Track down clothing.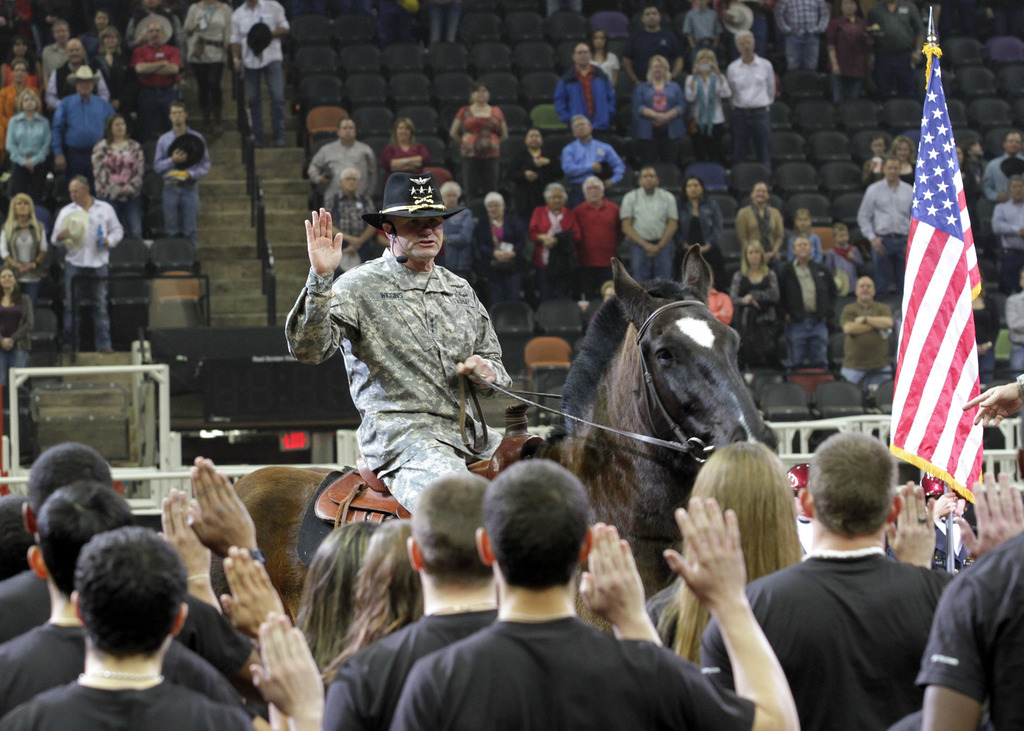
Tracked to box=[49, 197, 125, 353].
